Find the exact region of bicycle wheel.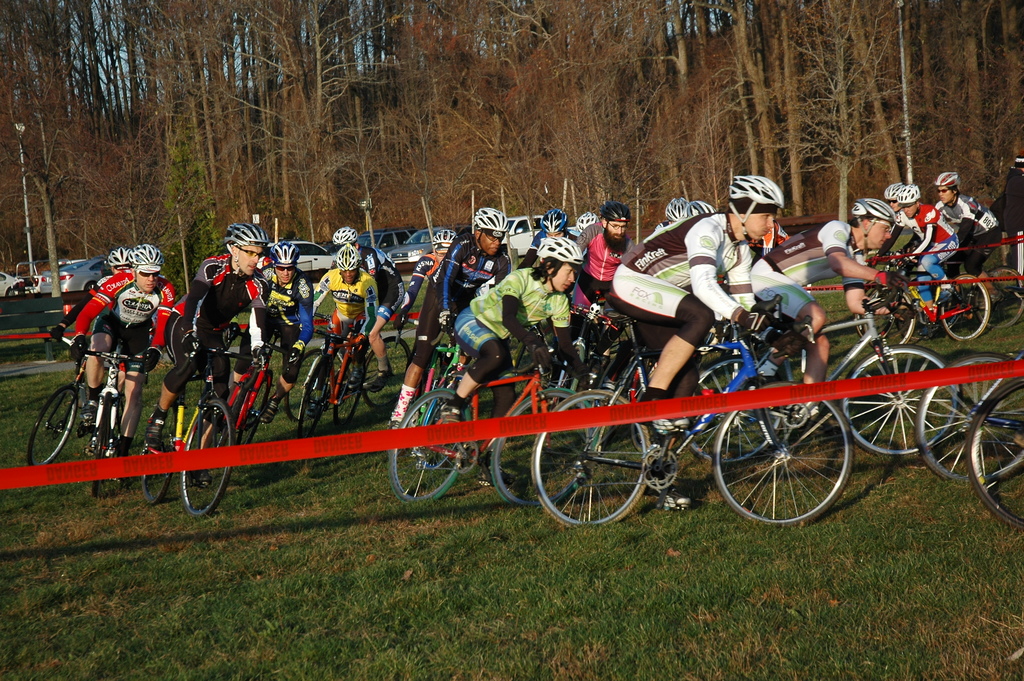
Exact region: locate(140, 401, 174, 506).
